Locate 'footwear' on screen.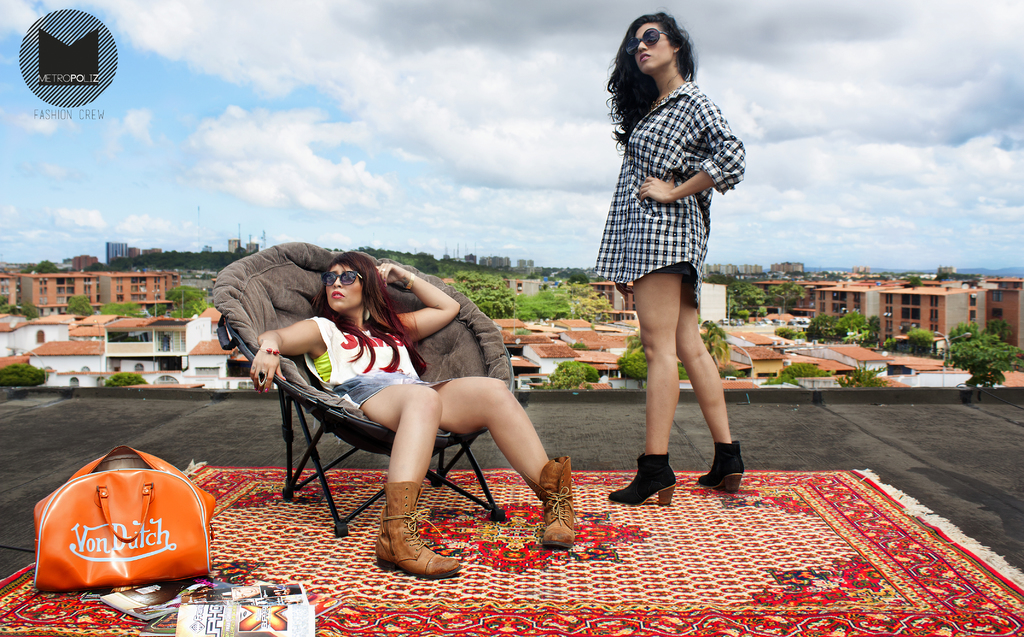
On screen at region(608, 448, 675, 505).
